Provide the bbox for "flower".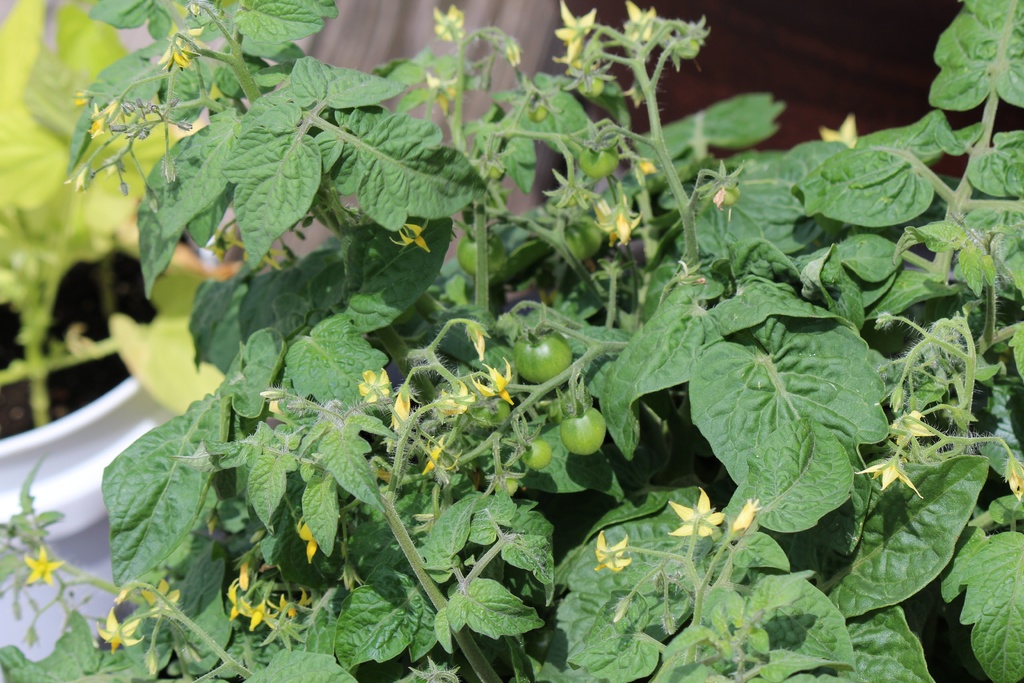
<region>859, 457, 924, 501</region>.
